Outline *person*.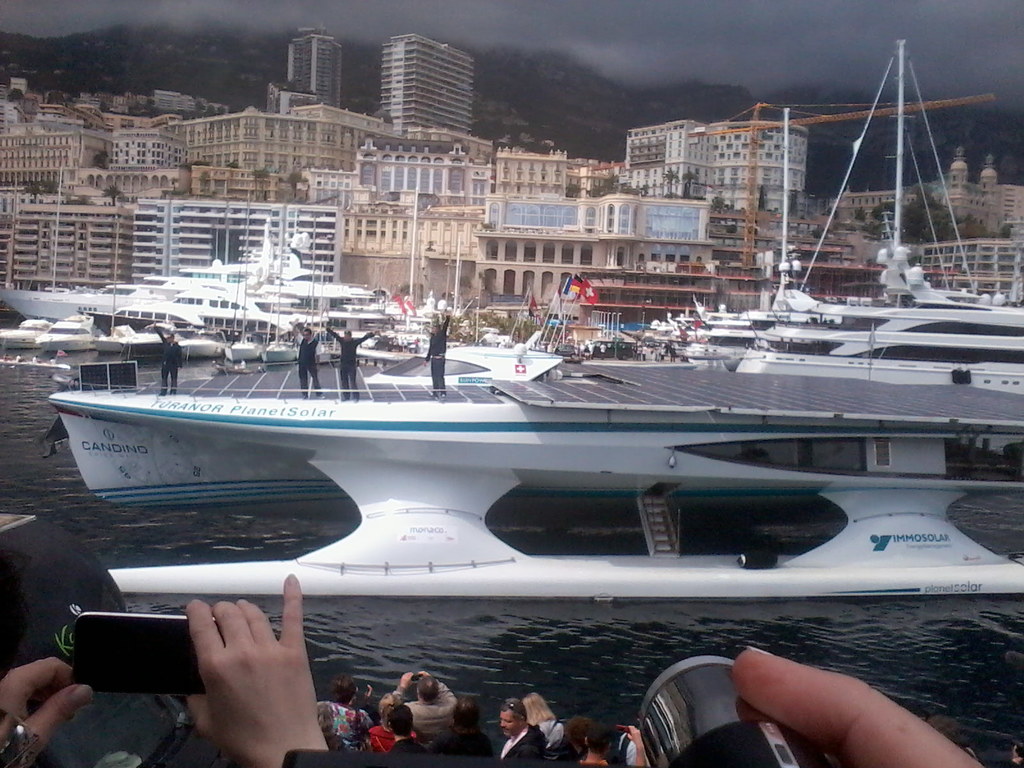
Outline: 17 356 26 362.
